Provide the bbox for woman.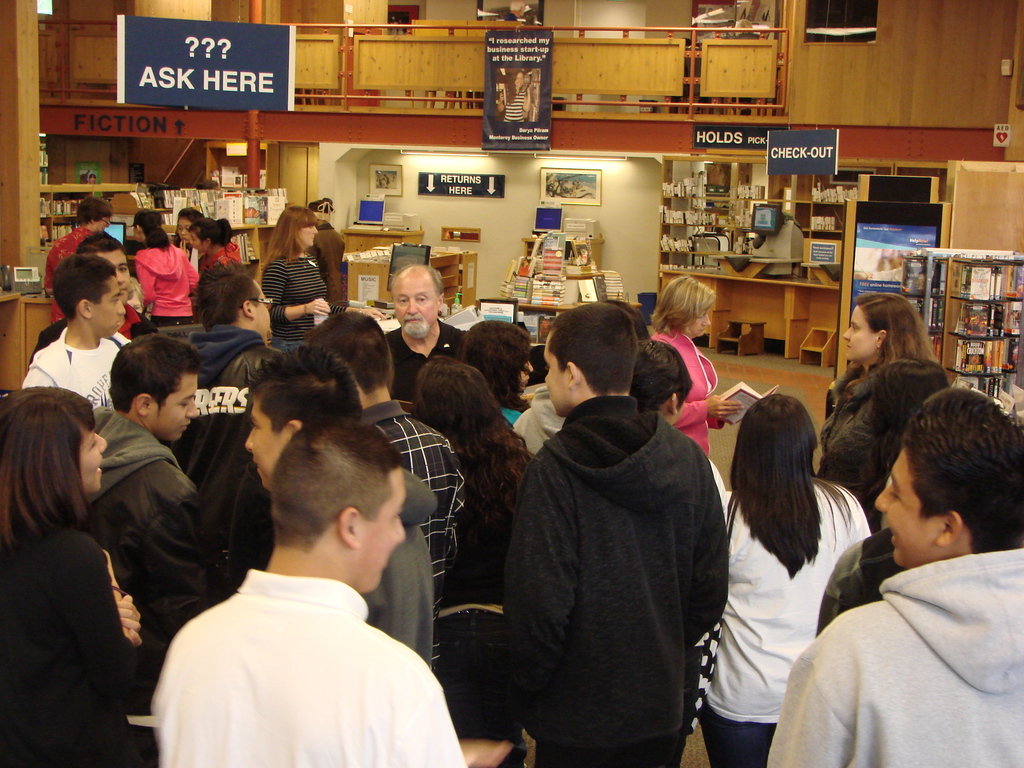
(left=641, top=276, right=743, bottom=463).
